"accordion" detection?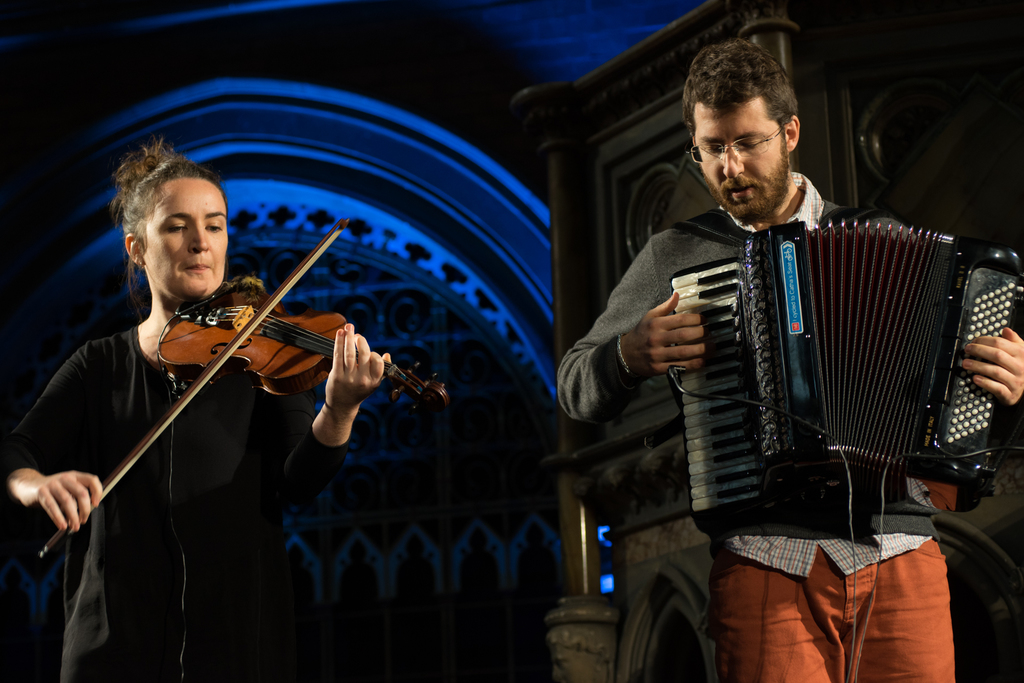
{"x1": 667, "y1": 191, "x2": 1023, "y2": 508}
